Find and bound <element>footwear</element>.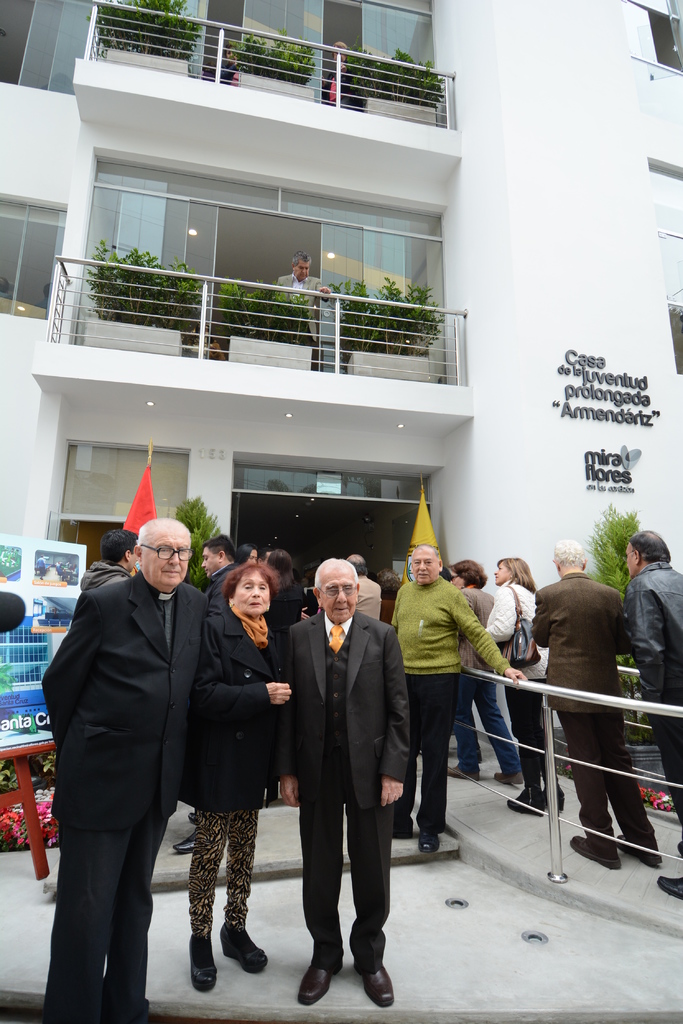
Bound: <box>297,961,337,1000</box>.
